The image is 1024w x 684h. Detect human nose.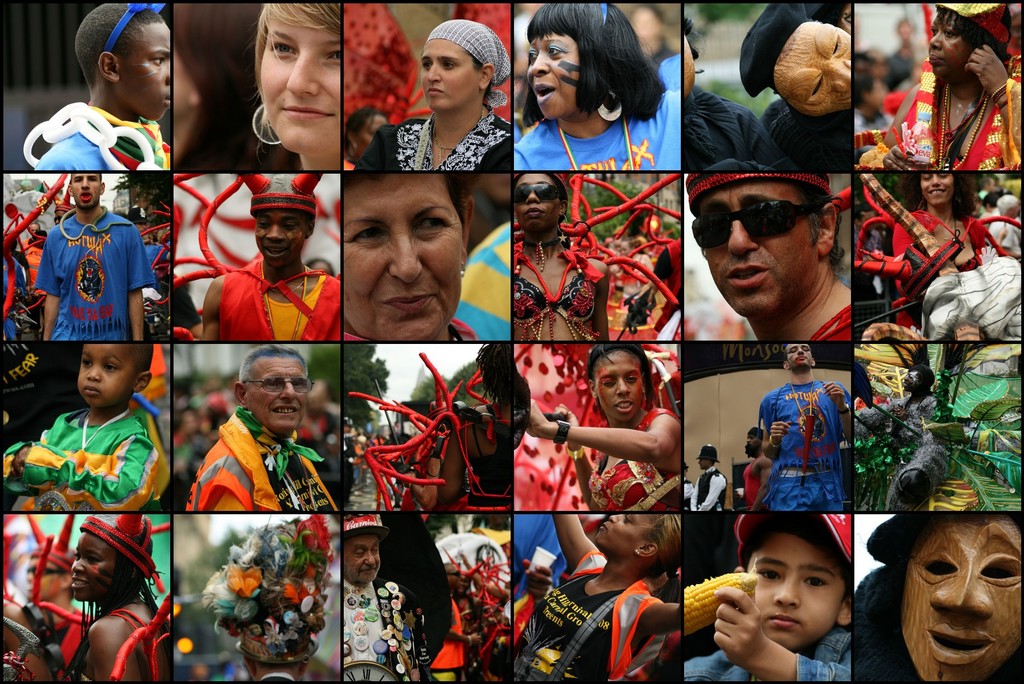
Detection: (x1=278, y1=380, x2=298, y2=403).
